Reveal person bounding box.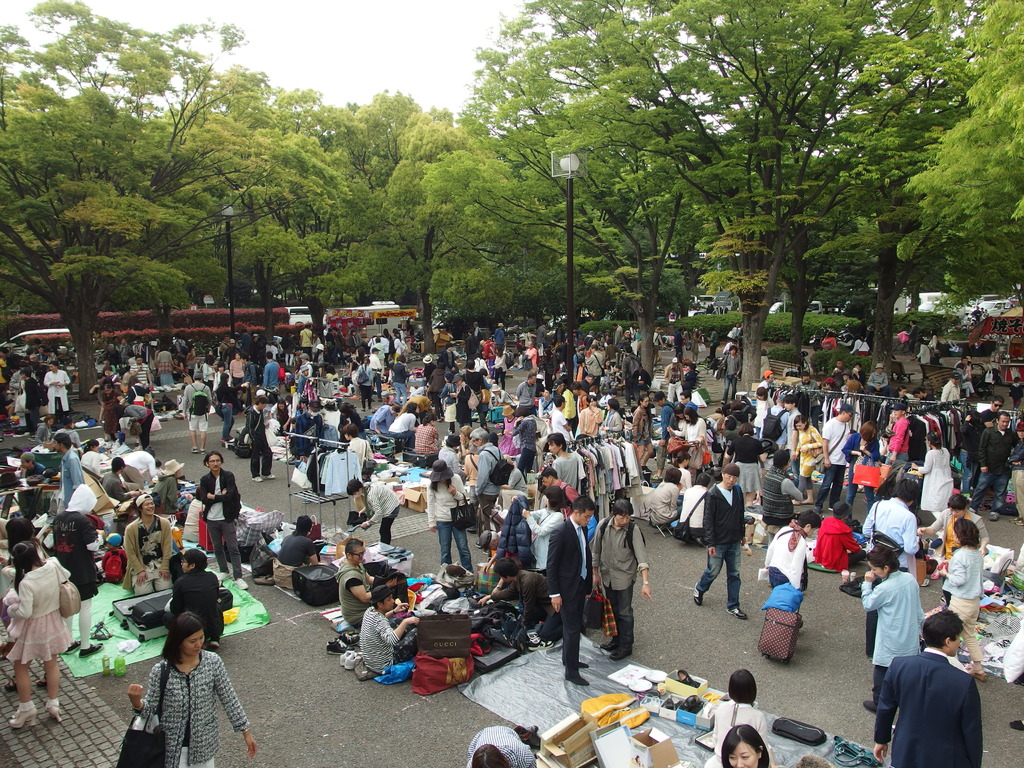
Revealed: 198:454:250:595.
